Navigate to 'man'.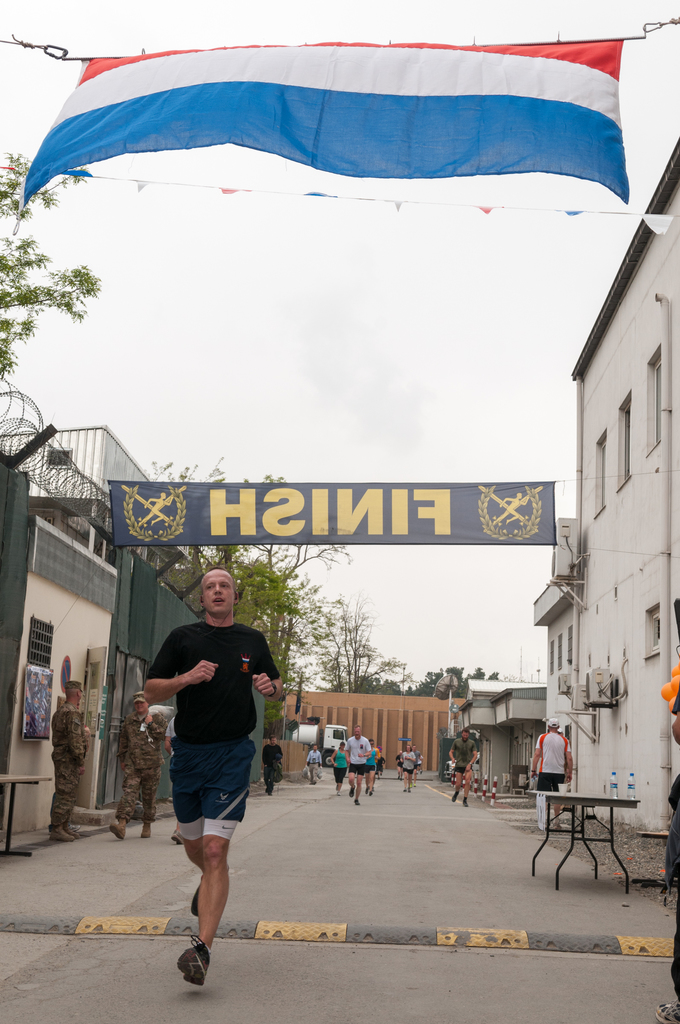
Navigation target: 394/750/401/778.
